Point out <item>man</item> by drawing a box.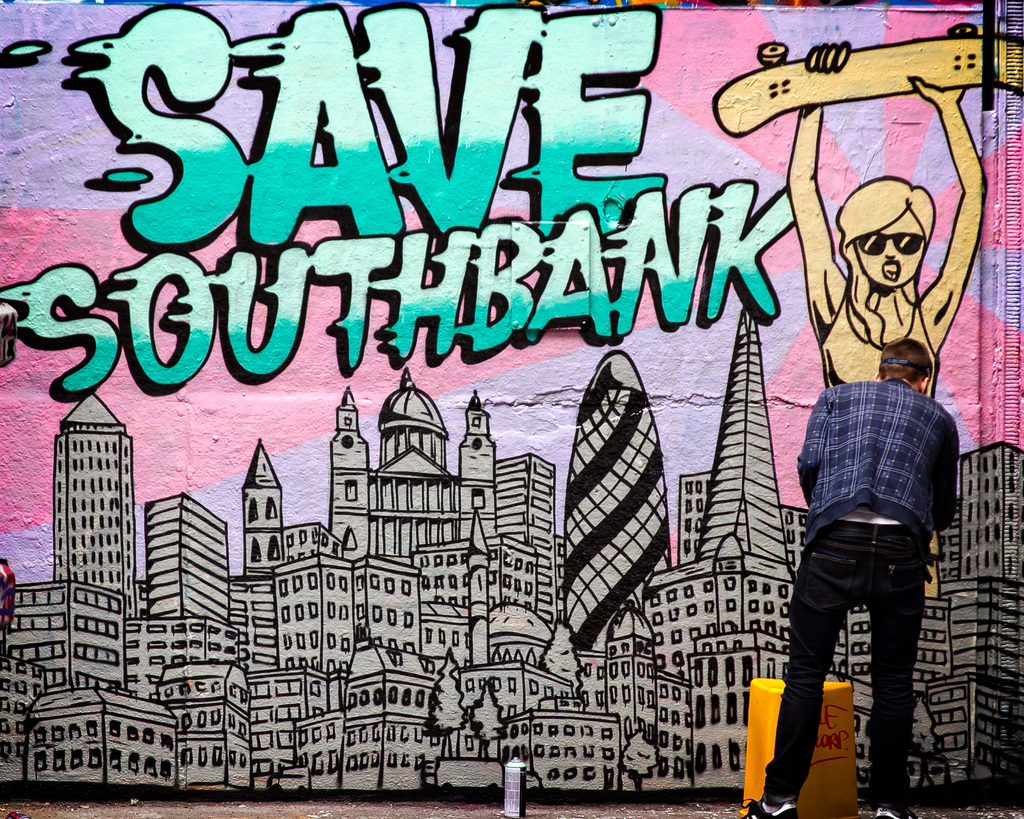
{"x1": 757, "y1": 291, "x2": 966, "y2": 794}.
